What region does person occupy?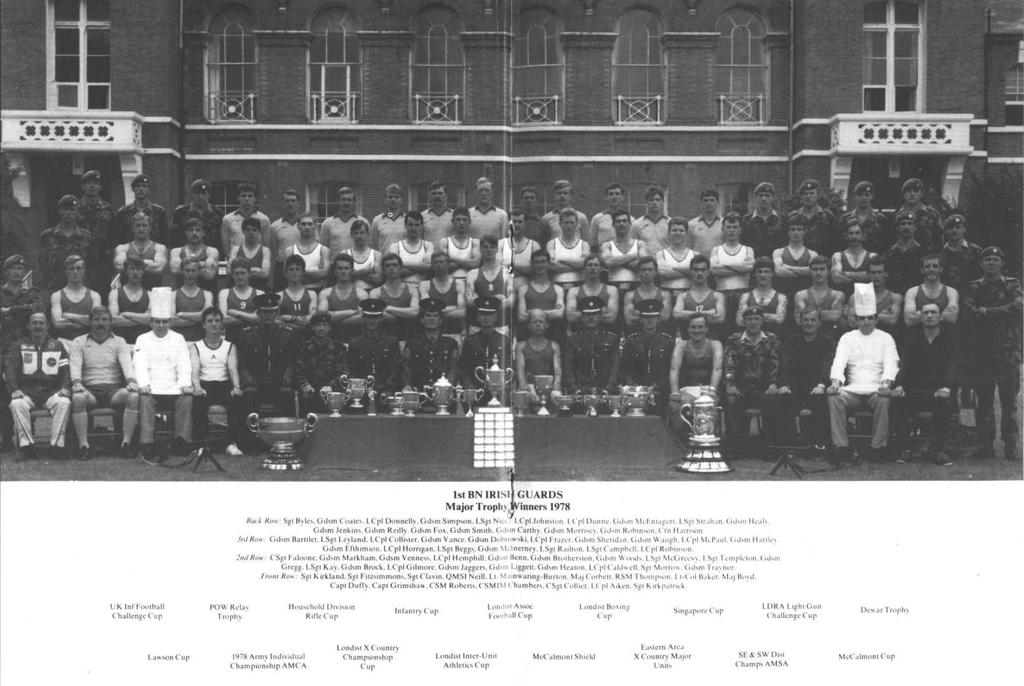
882, 206, 931, 294.
